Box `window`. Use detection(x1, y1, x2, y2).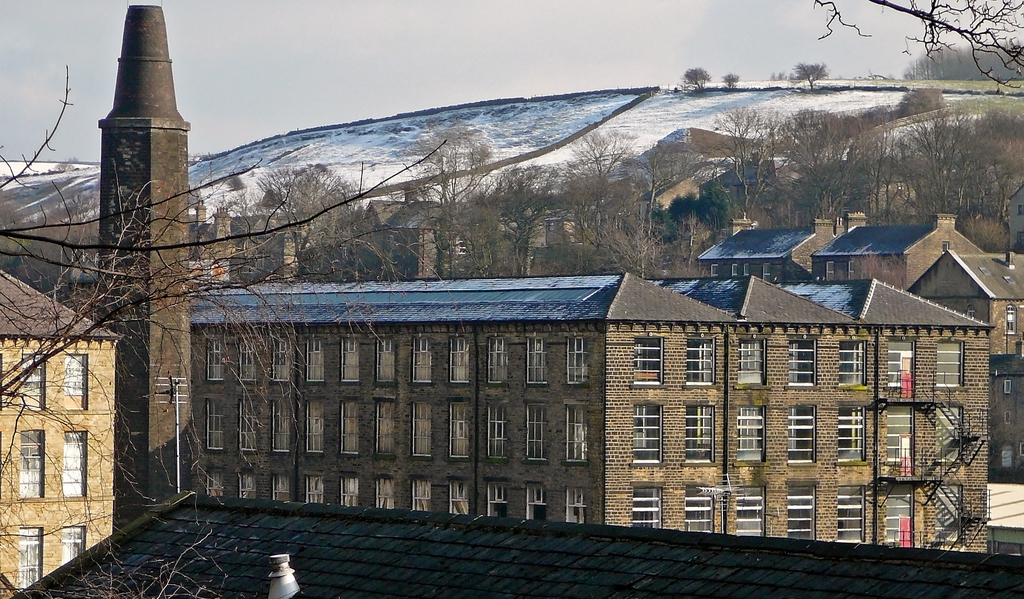
detection(480, 339, 506, 388).
